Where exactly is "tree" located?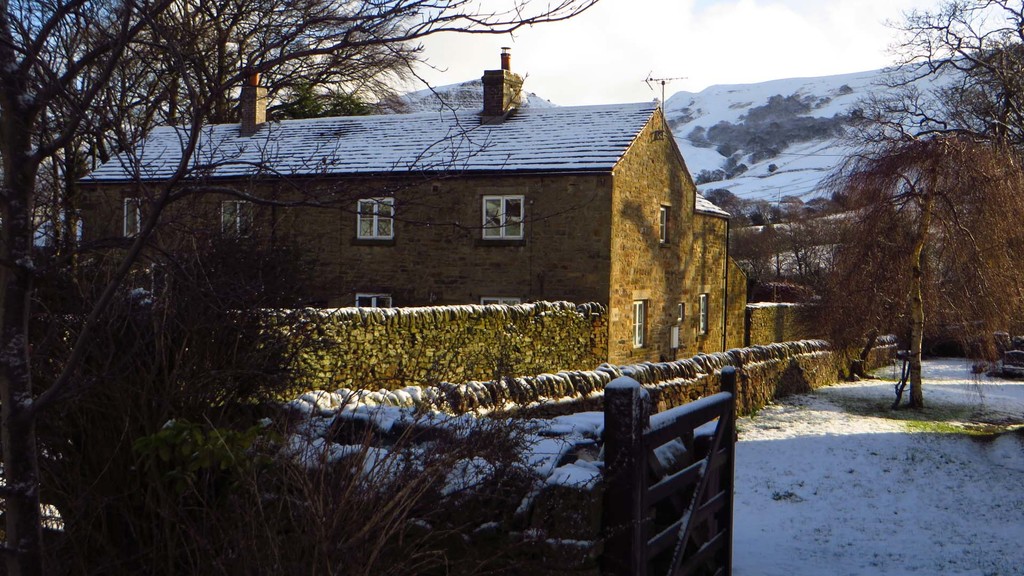
Its bounding box is [831, 108, 993, 376].
